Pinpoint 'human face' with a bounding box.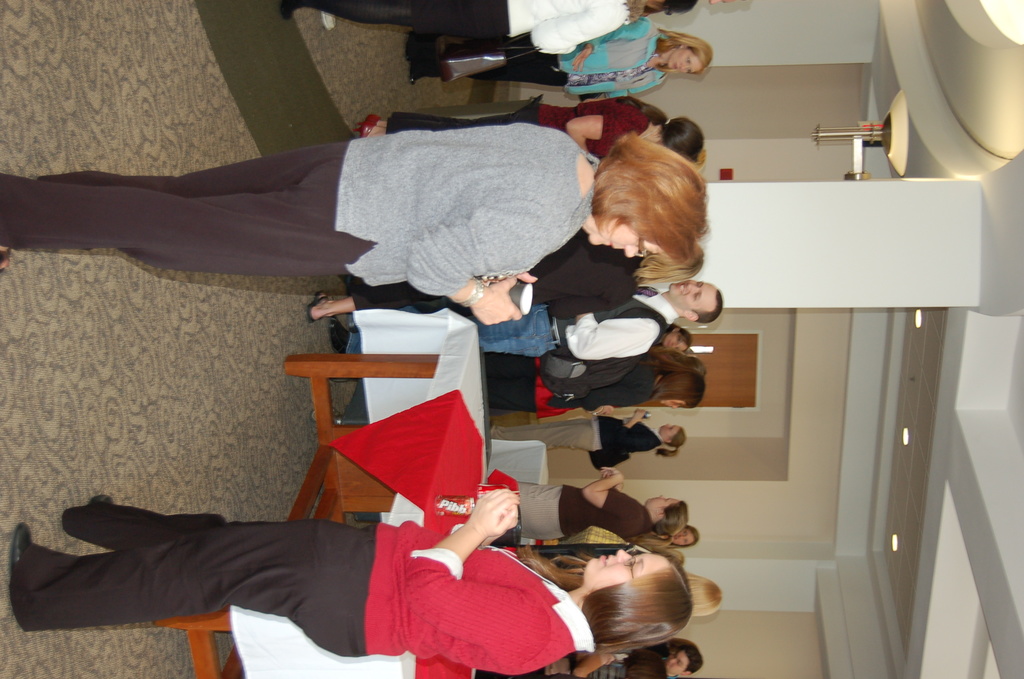
rect(646, 496, 680, 511).
